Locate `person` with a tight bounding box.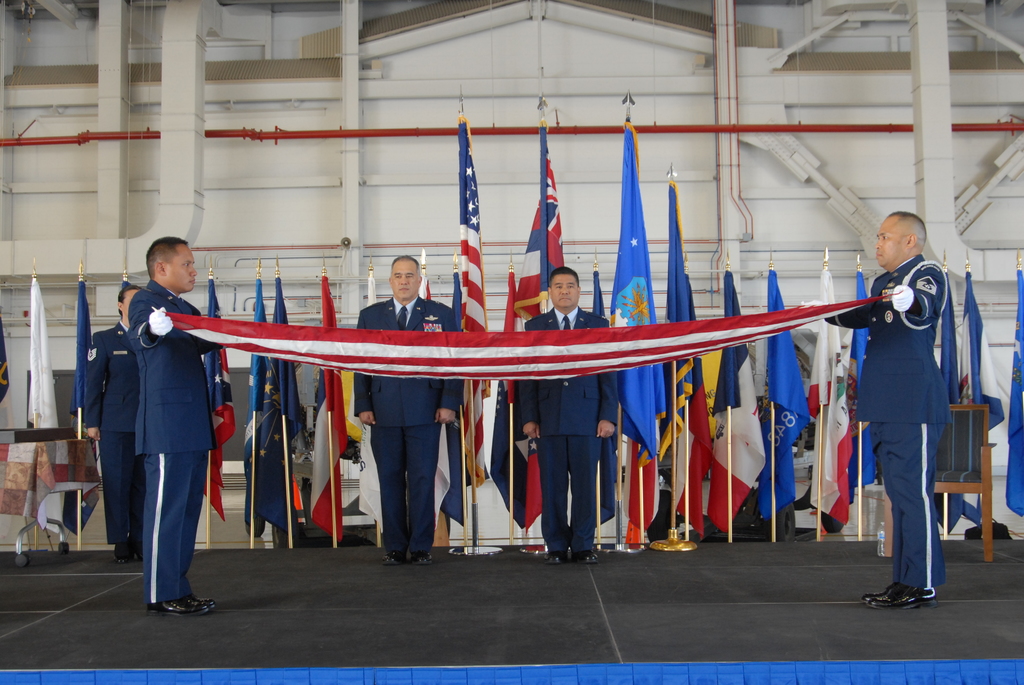
select_region(351, 253, 465, 565).
